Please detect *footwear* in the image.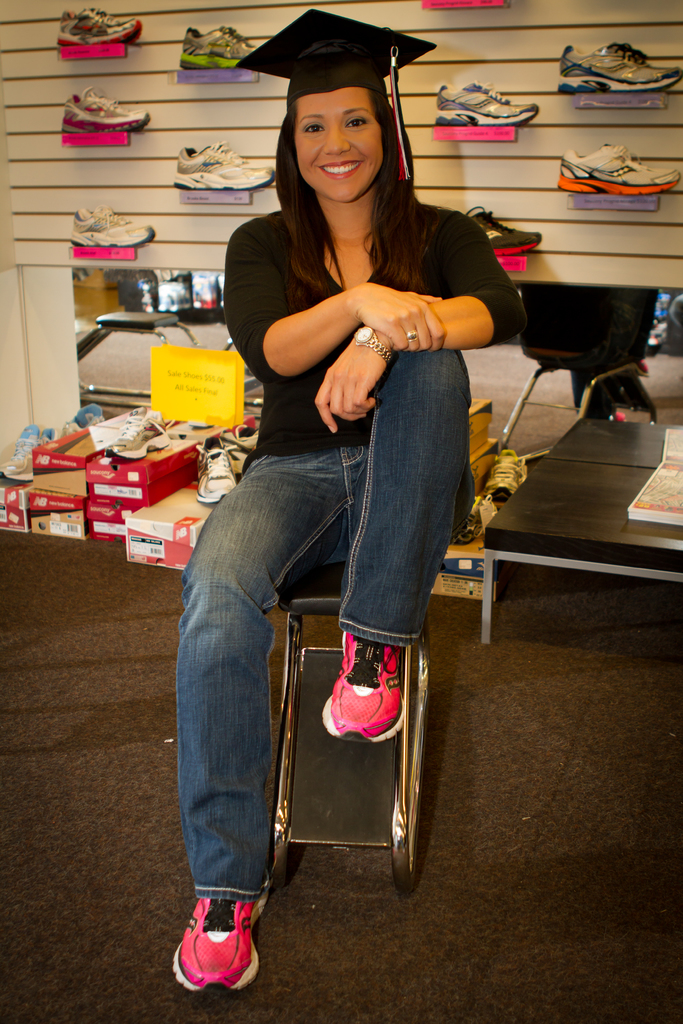
locate(215, 415, 264, 459).
